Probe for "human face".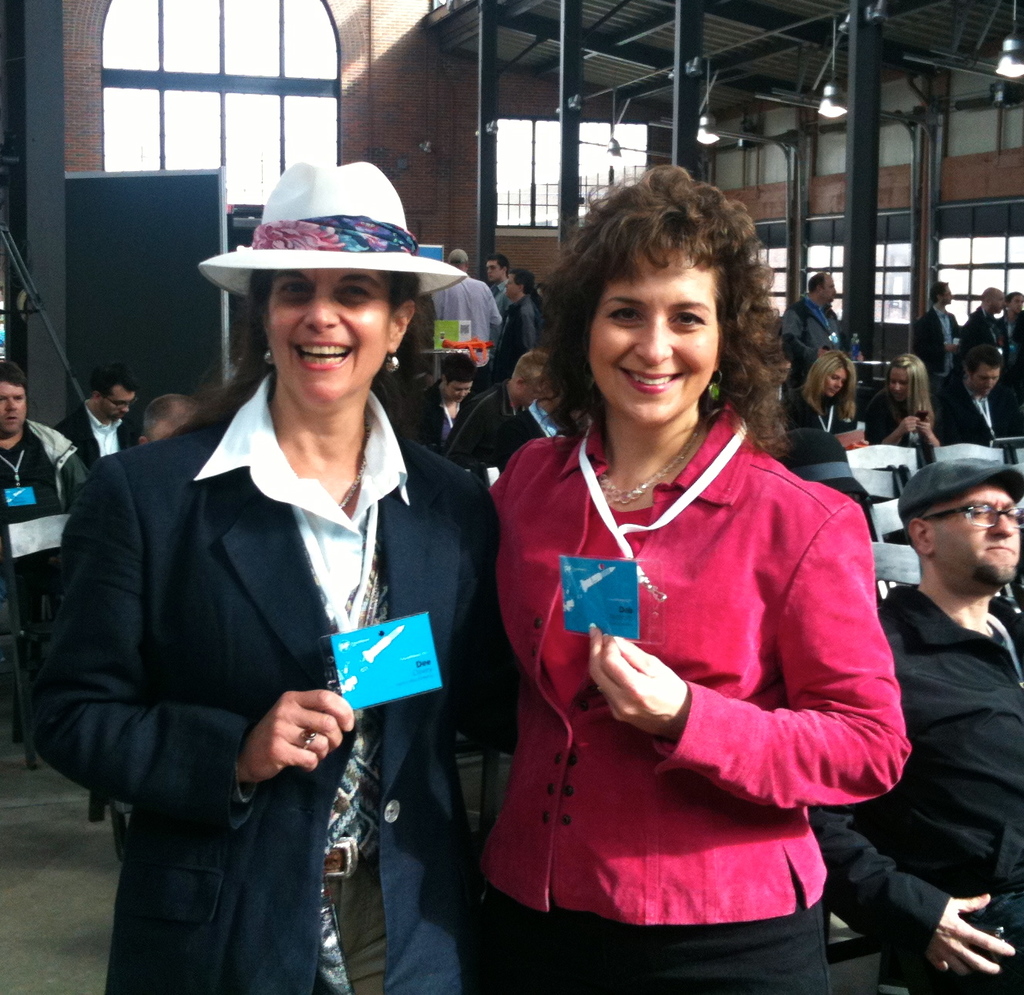
Probe result: rect(503, 276, 518, 297).
